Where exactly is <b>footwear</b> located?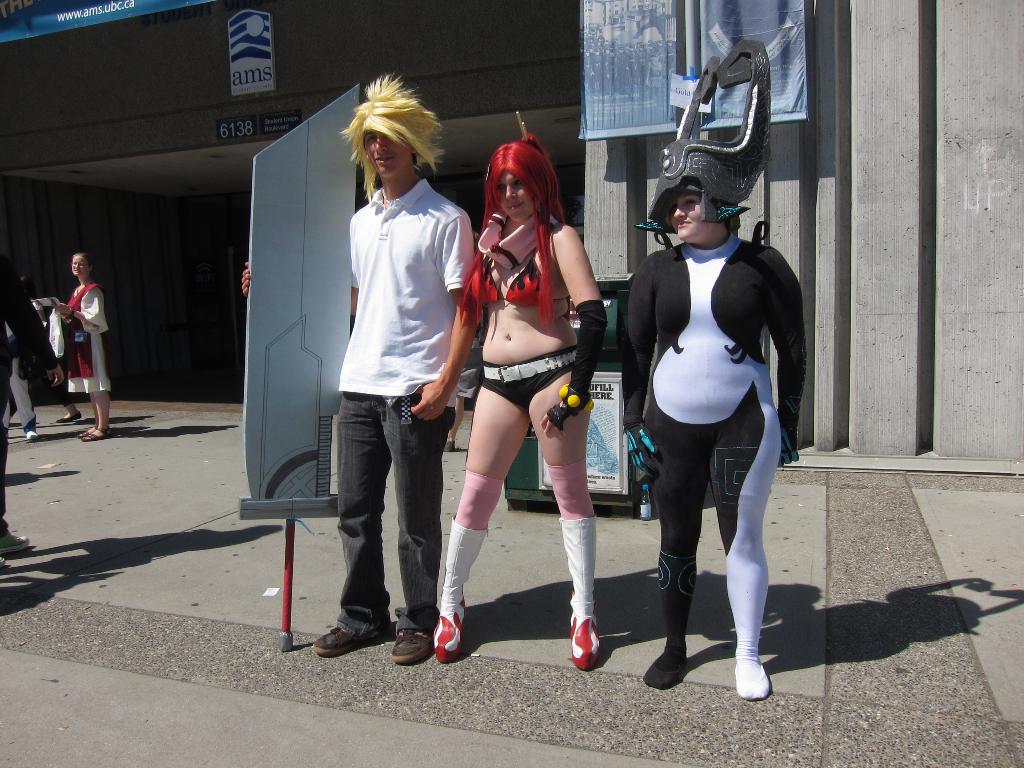
Its bounding box is bbox(0, 554, 9, 570).
